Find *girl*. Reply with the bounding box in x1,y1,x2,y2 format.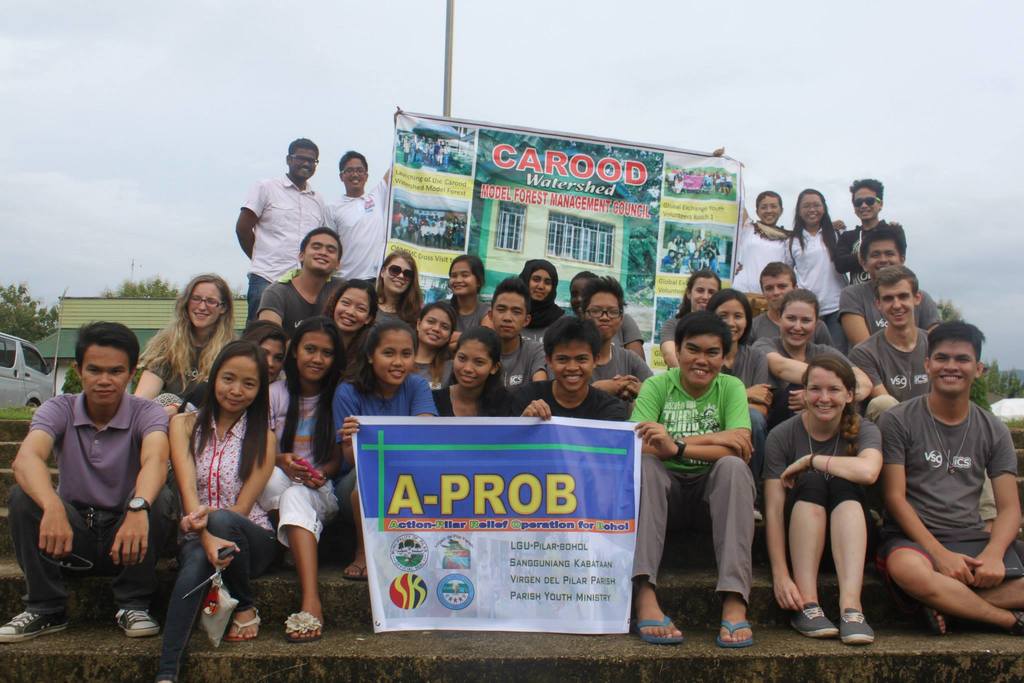
764,351,881,648.
